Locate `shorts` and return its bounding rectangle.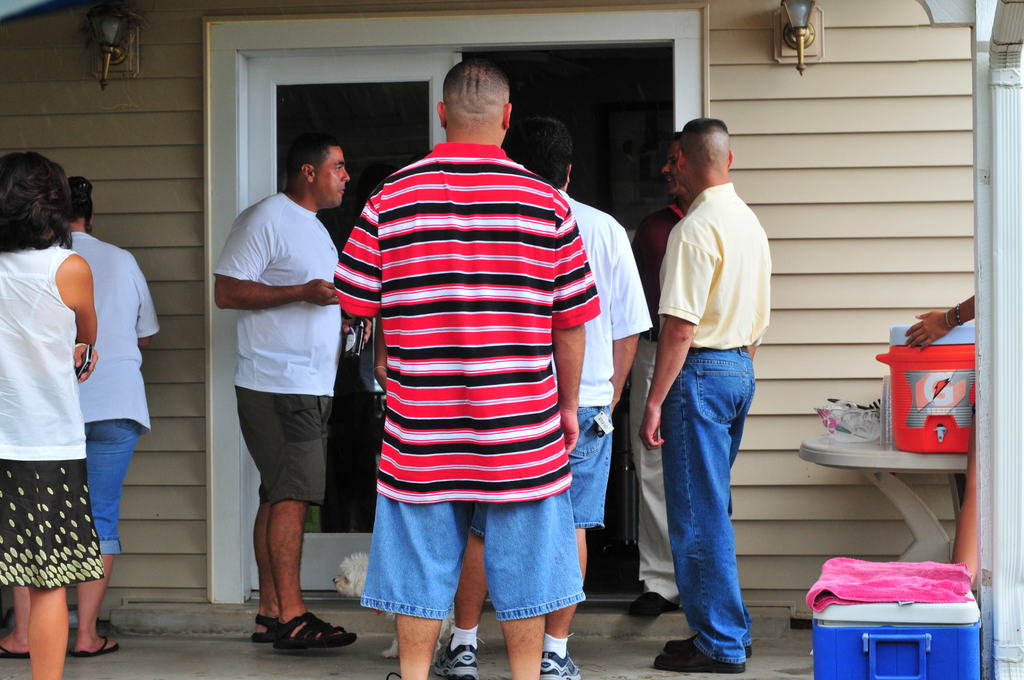
234 385 334 508.
